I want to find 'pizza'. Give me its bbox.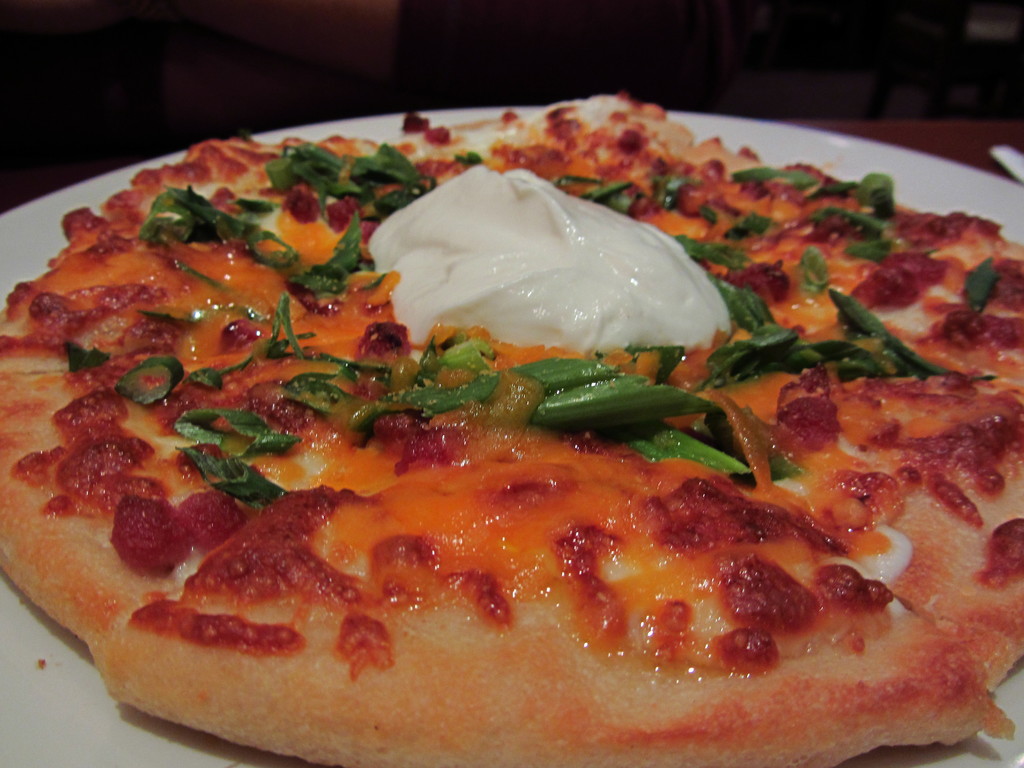
locate(99, 118, 353, 271).
